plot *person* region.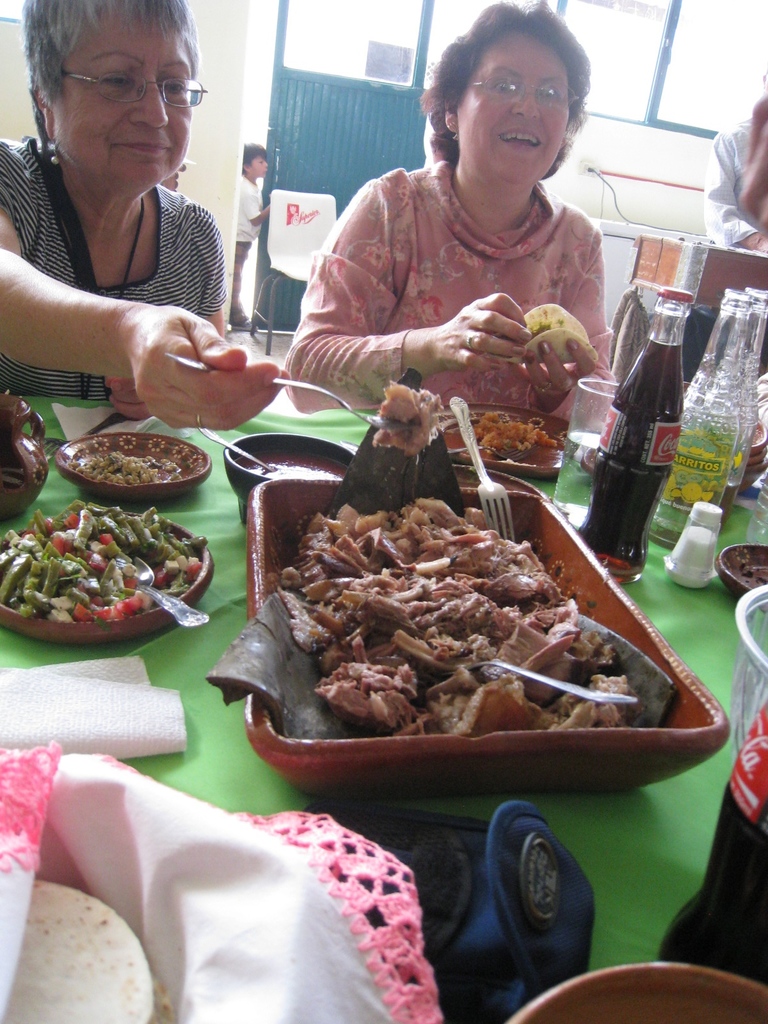
Plotted at box(244, 144, 272, 323).
